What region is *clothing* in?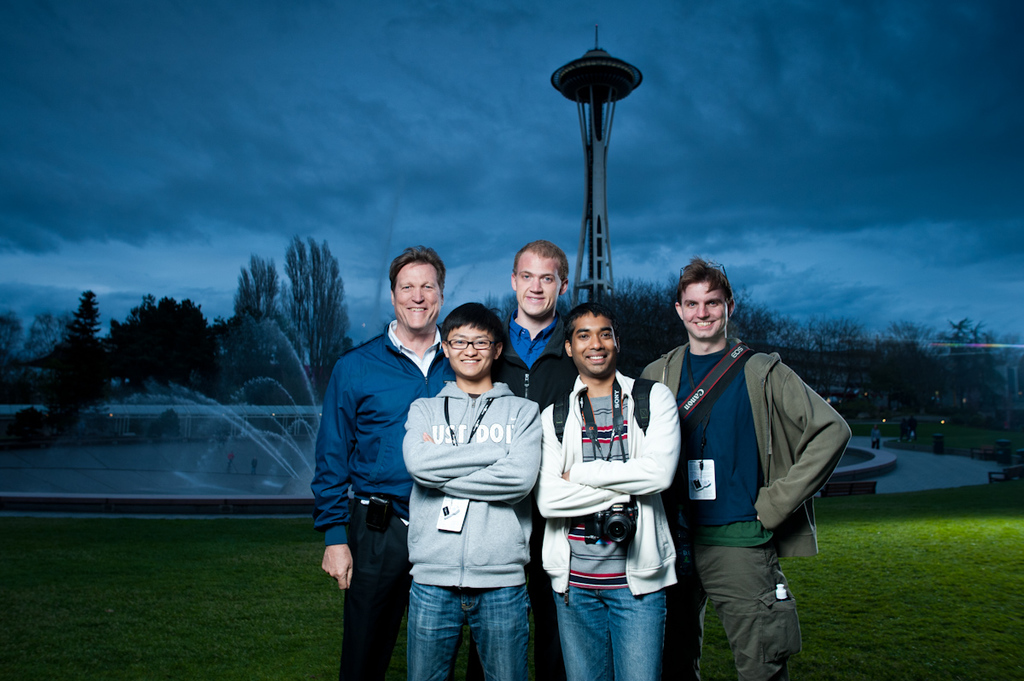
[535, 365, 682, 680].
